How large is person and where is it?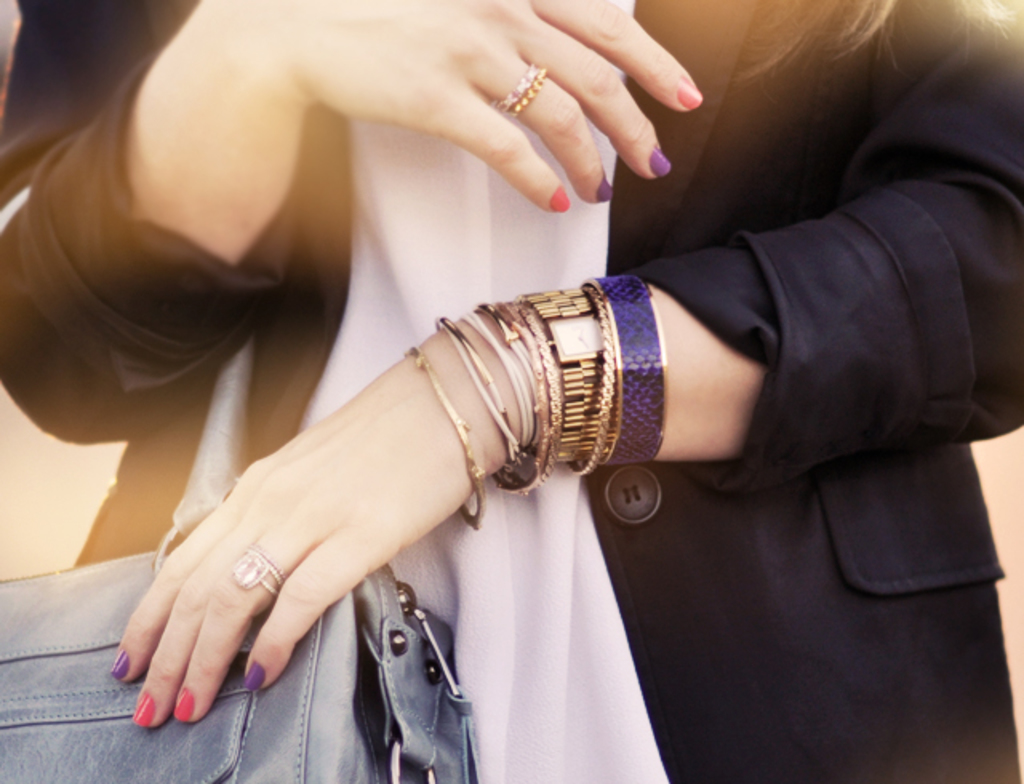
Bounding box: pyautogui.locateOnScreen(24, 11, 990, 783).
